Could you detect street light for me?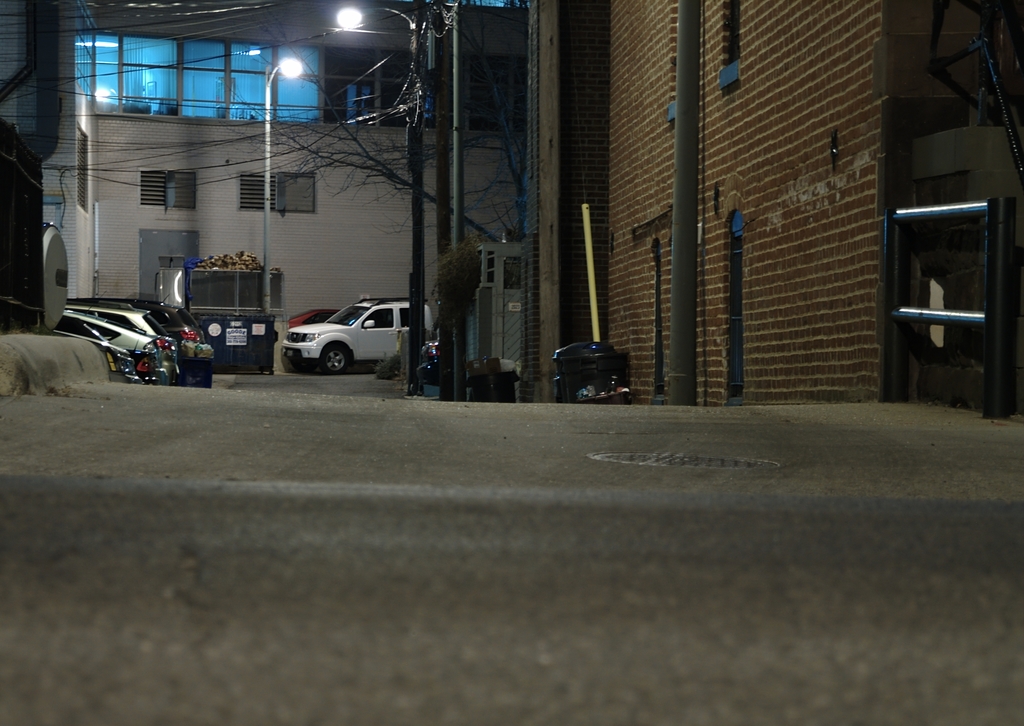
Detection result: 257, 59, 302, 309.
